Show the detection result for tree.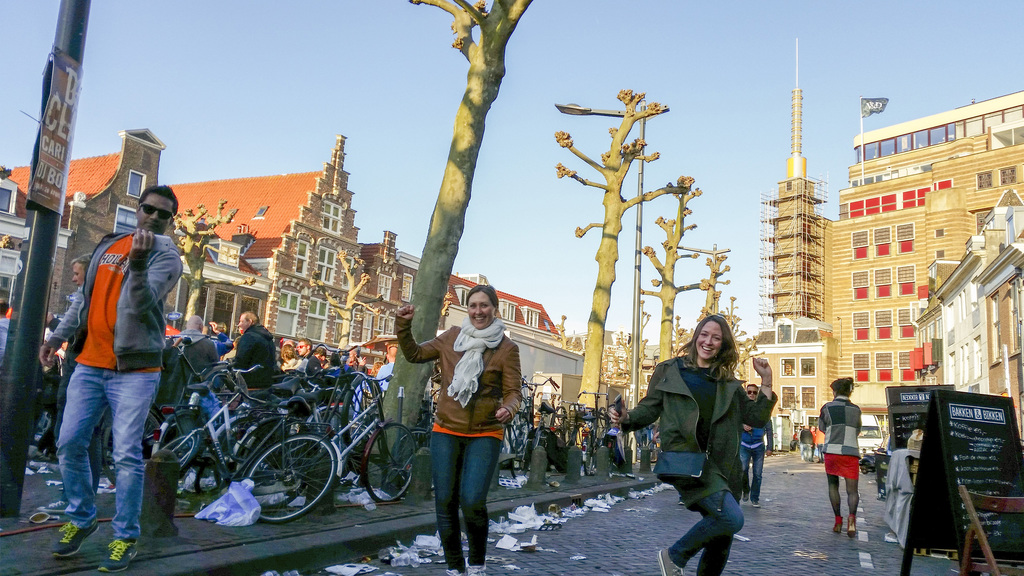
Rect(526, 60, 731, 381).
